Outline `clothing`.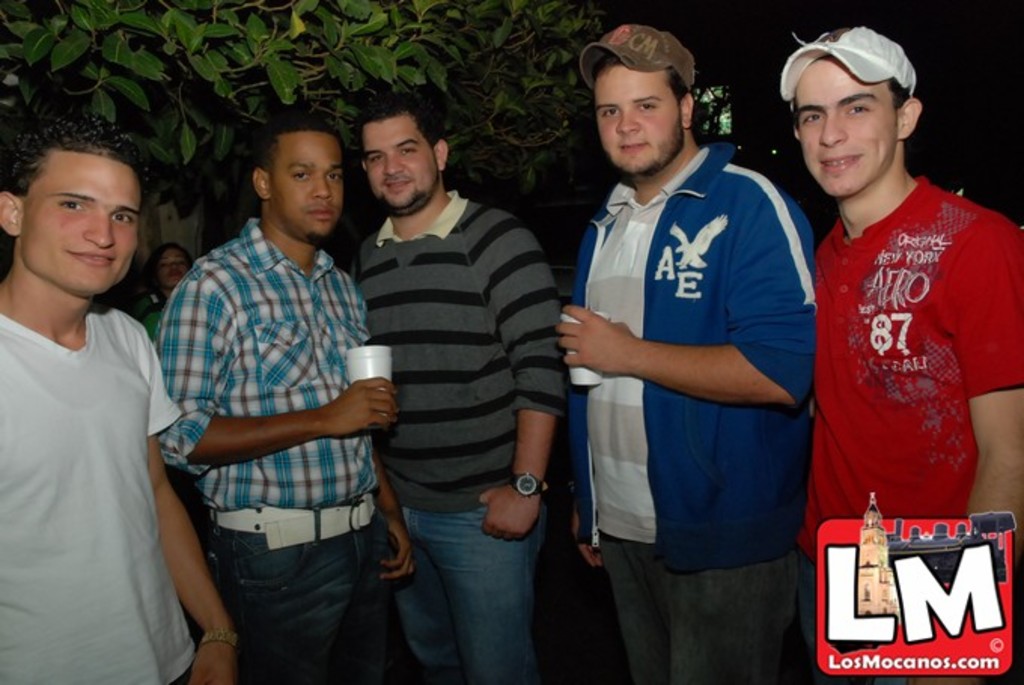
Outline: locate(149, 209, 384, 680).
